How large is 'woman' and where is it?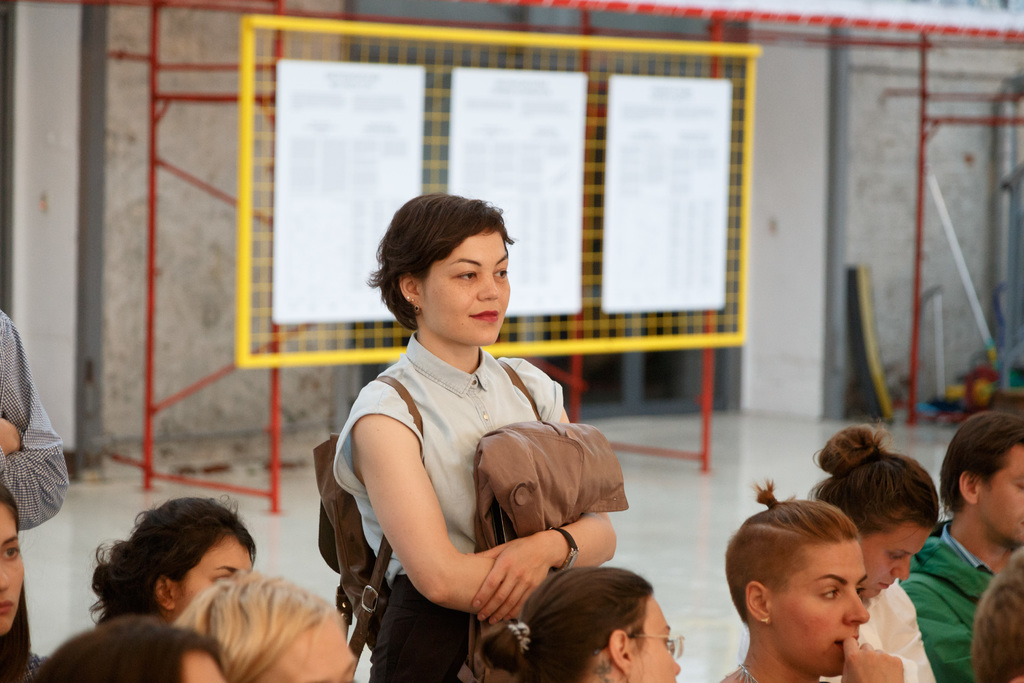
Bounding box: box(311, 187, 633, 669).
